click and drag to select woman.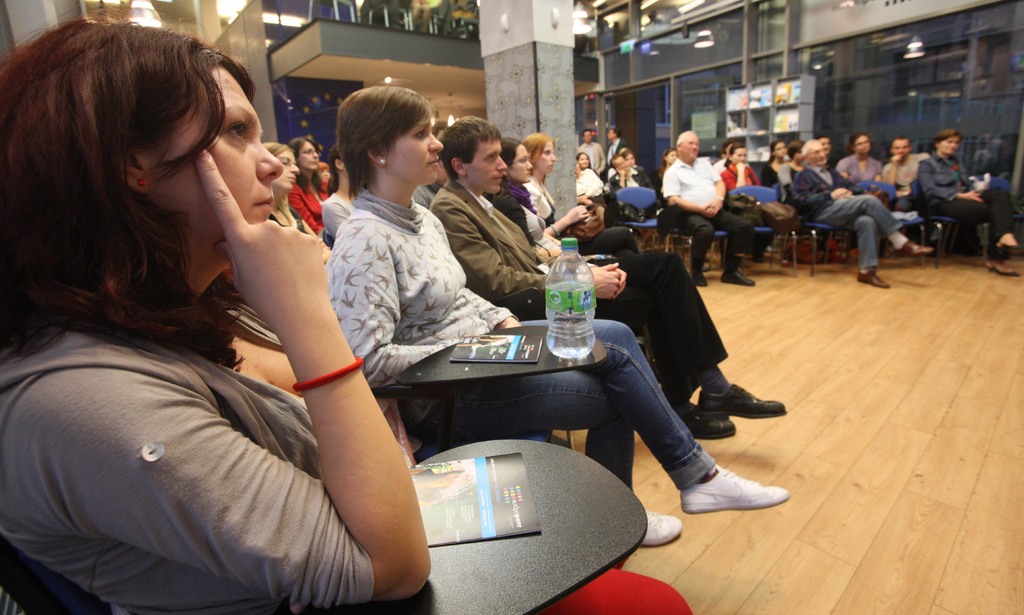
Selection: (left=705, top=140, right=734, bottom=172).
